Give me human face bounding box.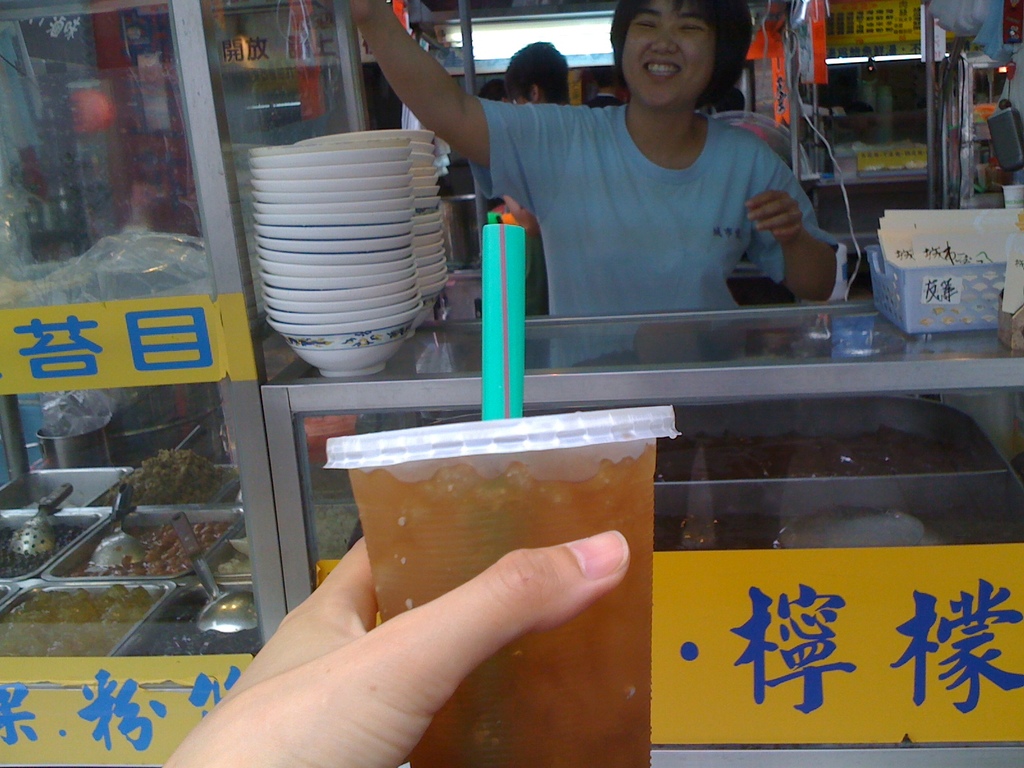
<bbox>625, 0, 716, 111</bbox>.
